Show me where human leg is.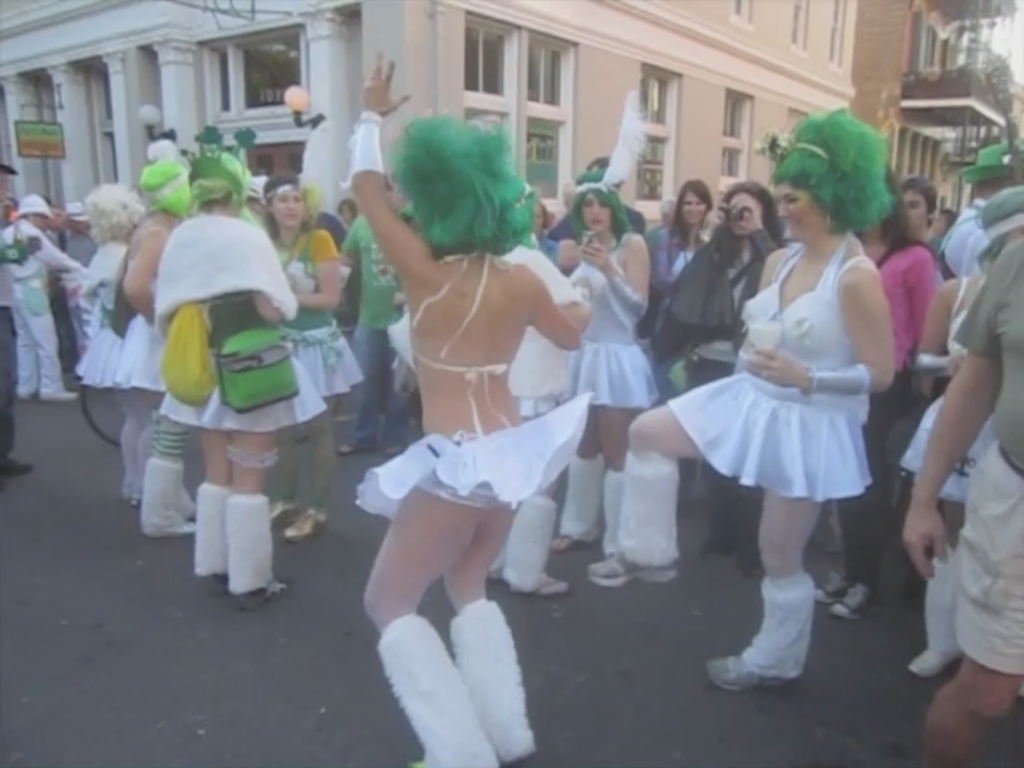
human leg is at [366,485,505,767].
